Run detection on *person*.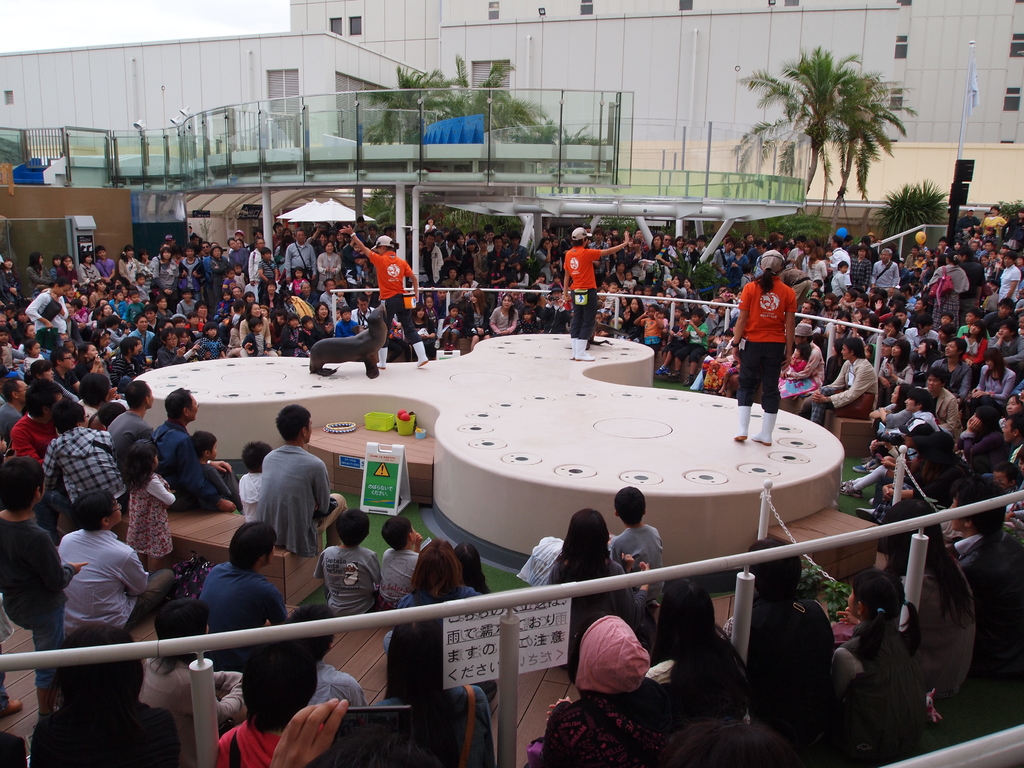
Result: (x1=348, y1=253, x2=374, y2=285).
